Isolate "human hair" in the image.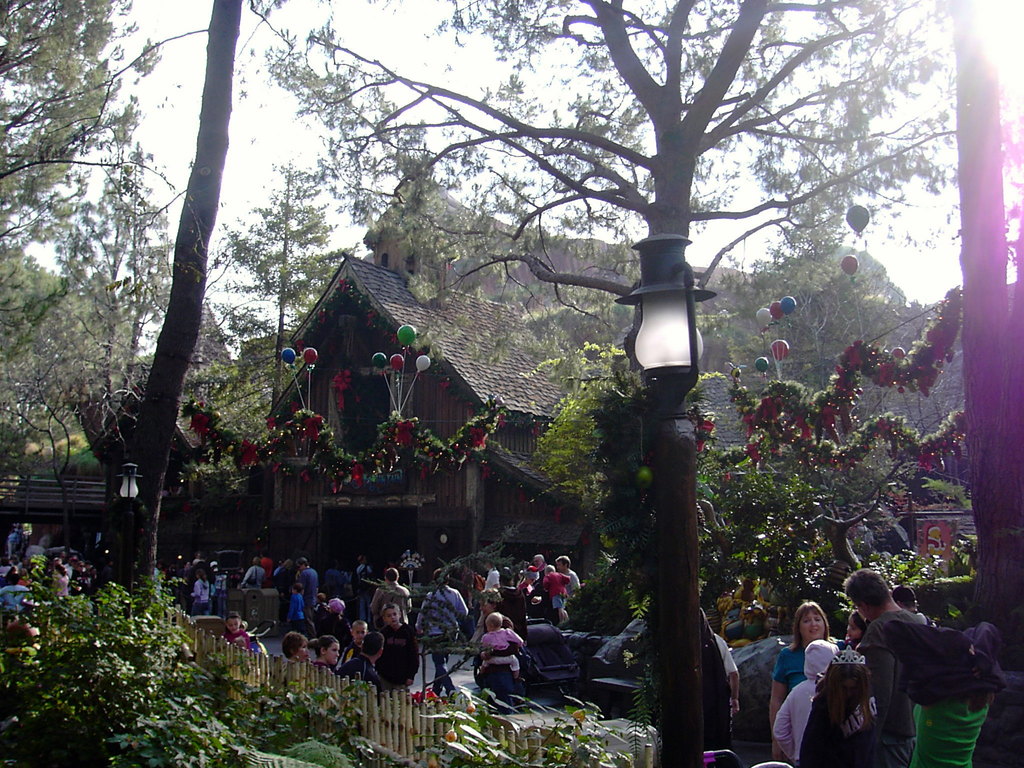
Isolated region: box(499, 570, 514, 584).
